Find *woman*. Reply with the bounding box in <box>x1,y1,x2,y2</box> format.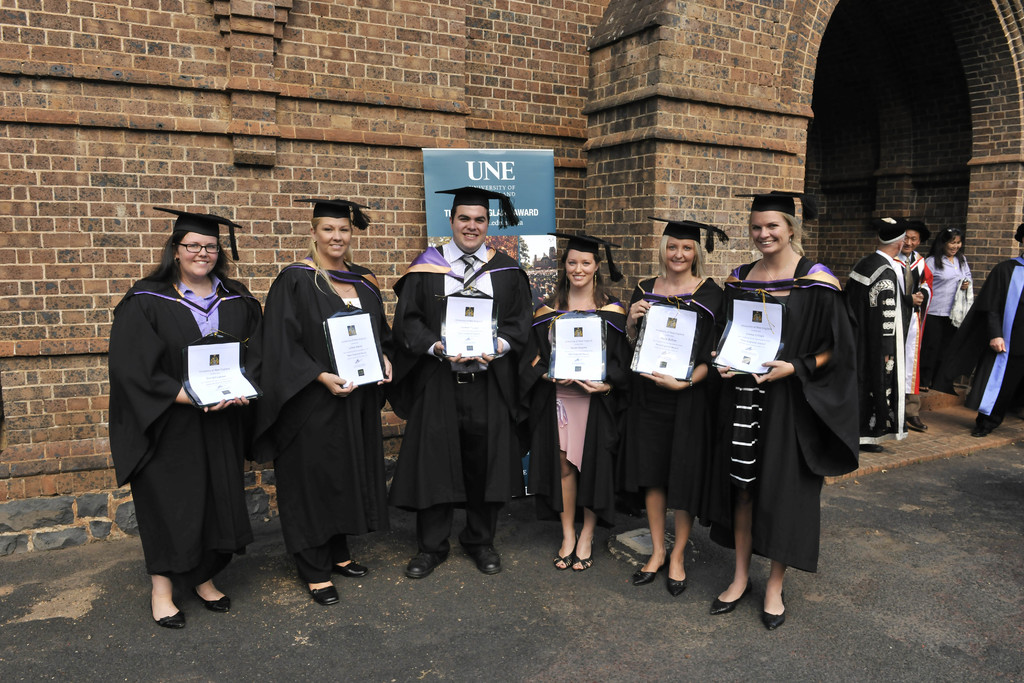
<box>623,214,727,598</box>.
